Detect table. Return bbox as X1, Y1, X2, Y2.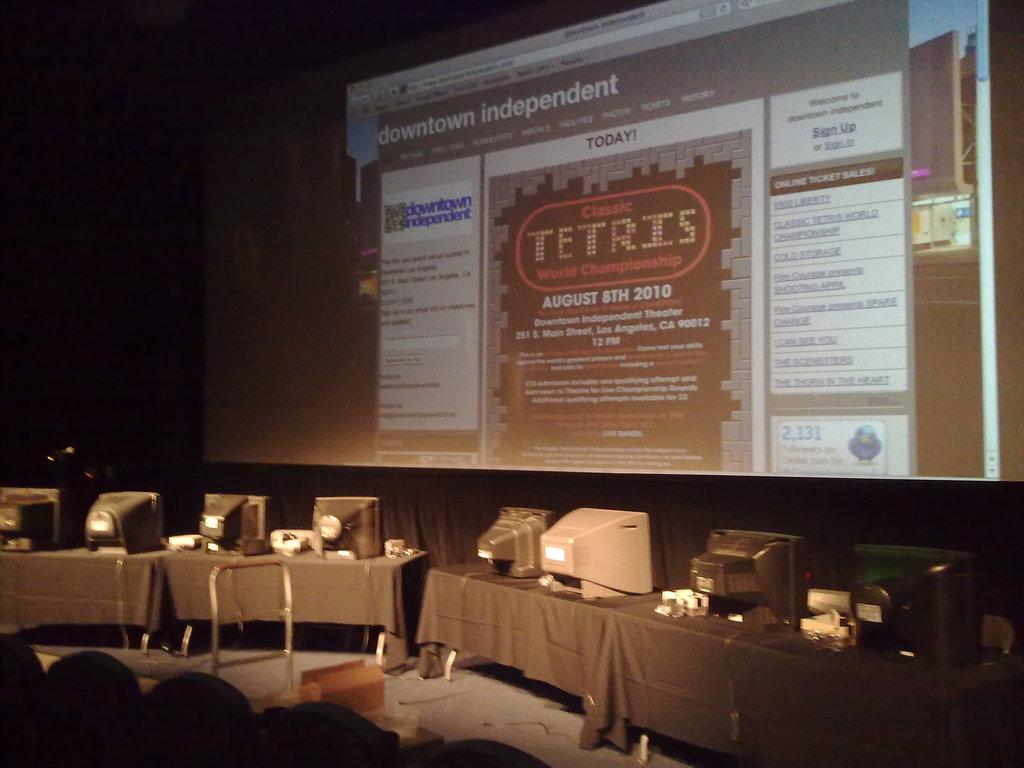
0, 535, 418, 680.
